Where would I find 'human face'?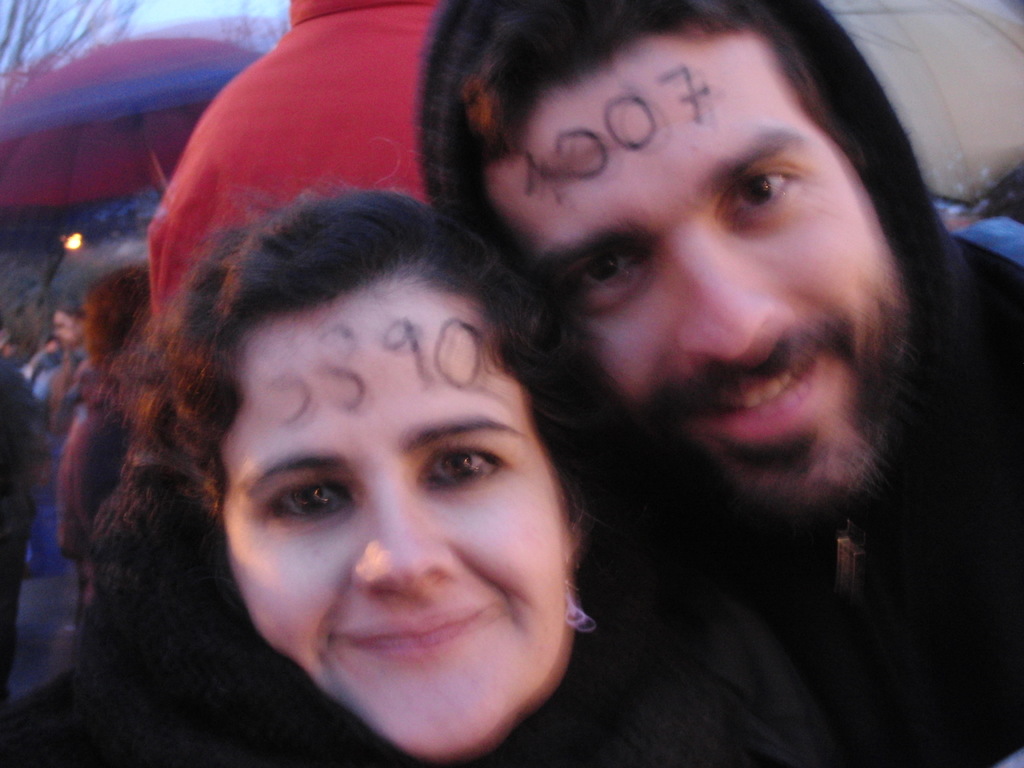
At <bbox>482, 22, 904, 518</bbox>.
